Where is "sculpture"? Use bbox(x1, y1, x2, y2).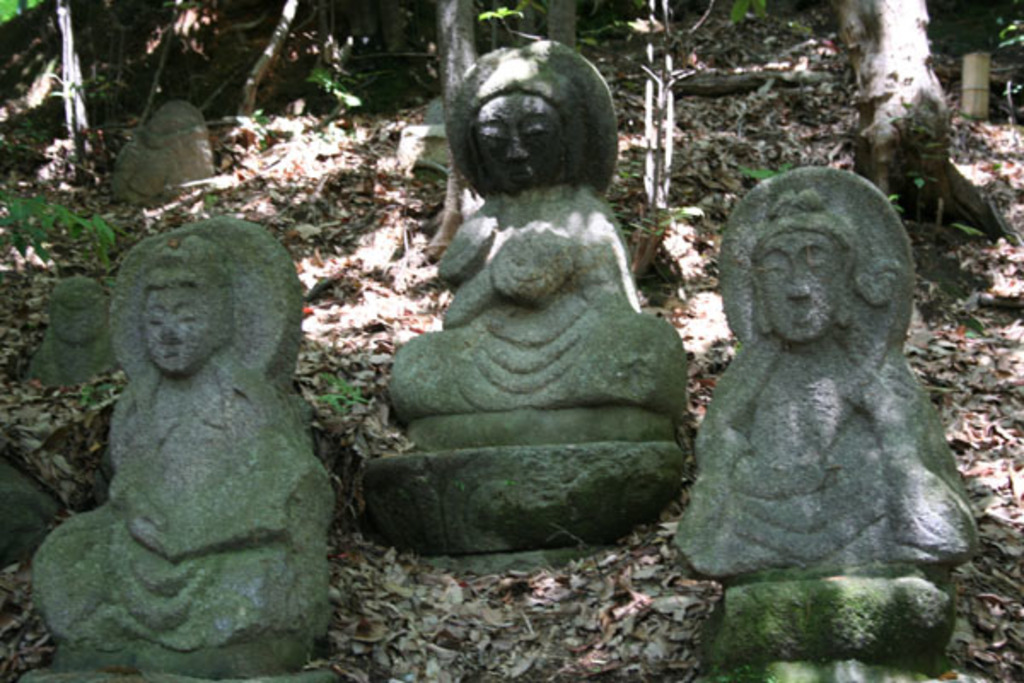
bbox(671, 167, 976, 558).
